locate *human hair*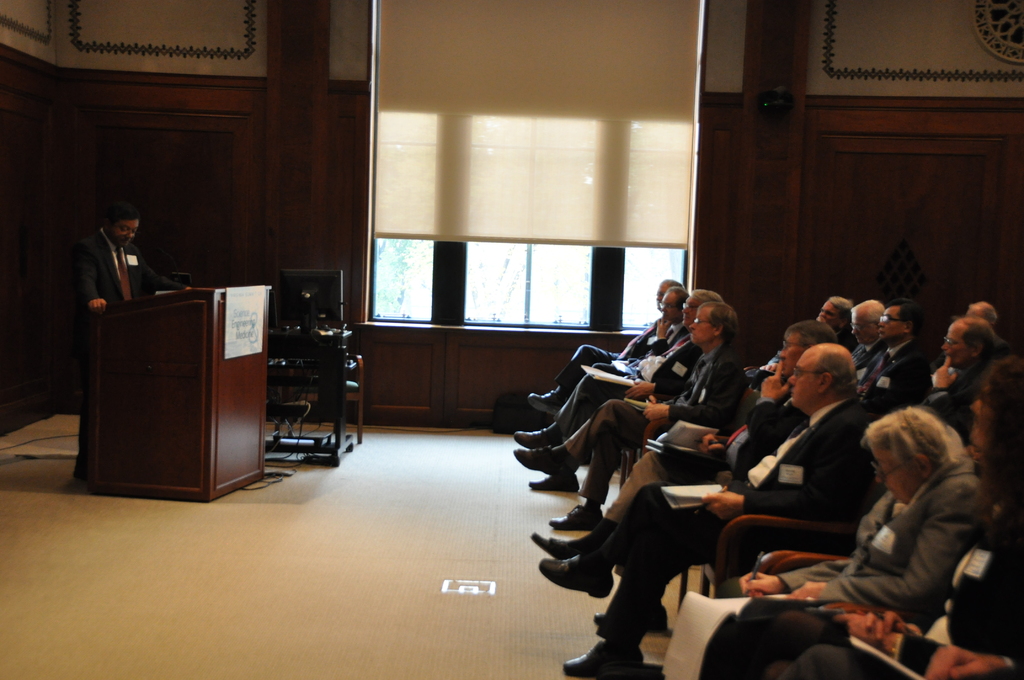
l=105, t=202, r=141, b=237
